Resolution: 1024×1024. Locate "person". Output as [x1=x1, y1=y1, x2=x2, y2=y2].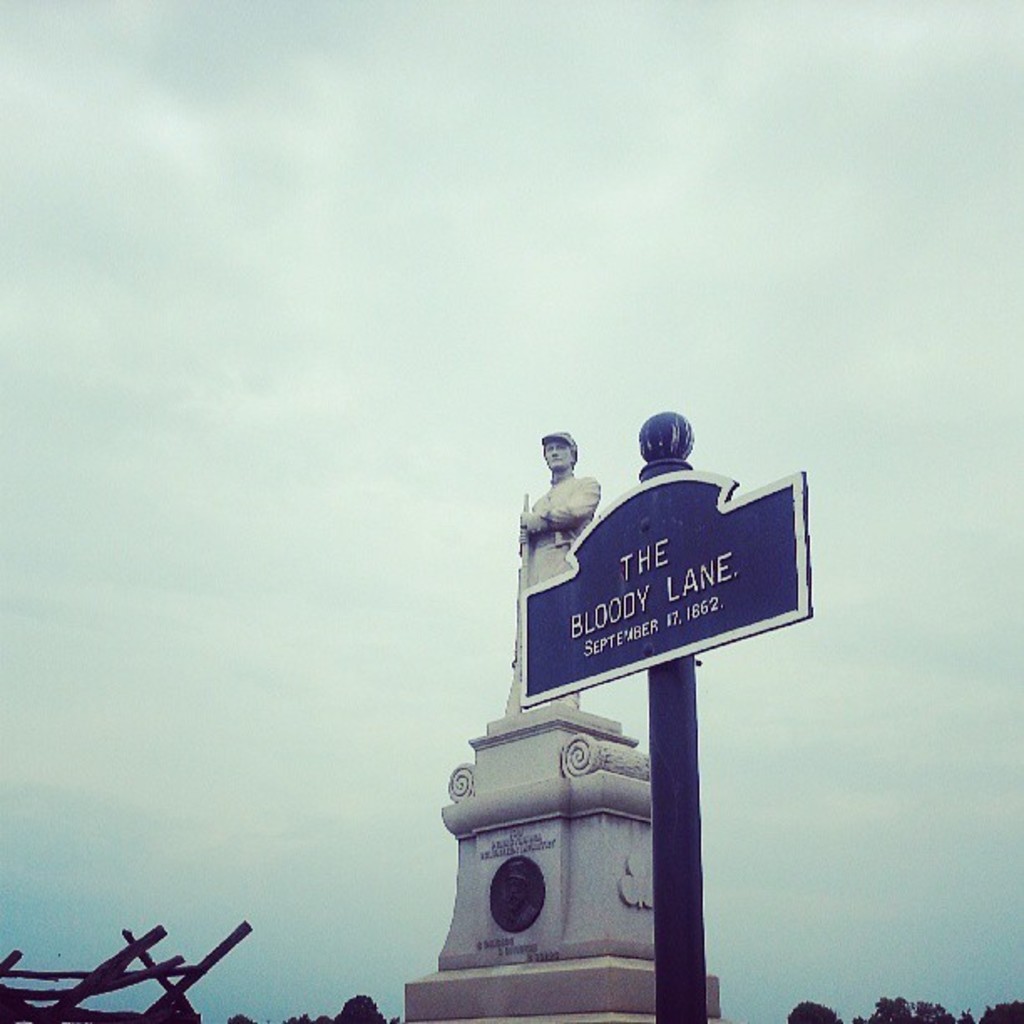
[x1=517, y1=433, x2=602, y2=716].
